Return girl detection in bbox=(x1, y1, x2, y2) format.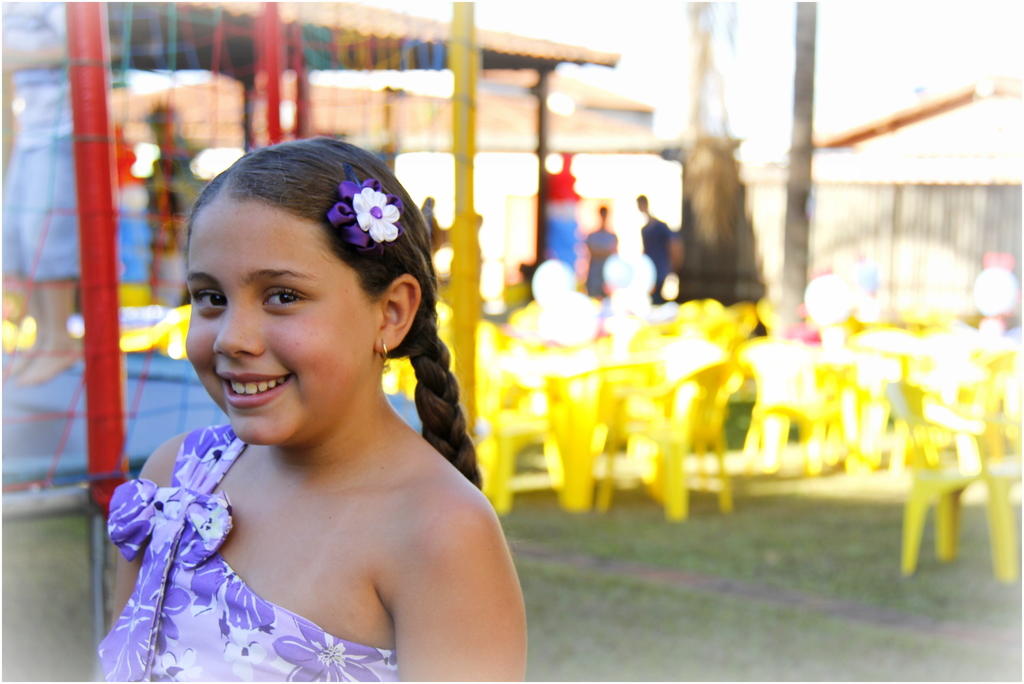
bbox=(95, 134, 529, 683).
